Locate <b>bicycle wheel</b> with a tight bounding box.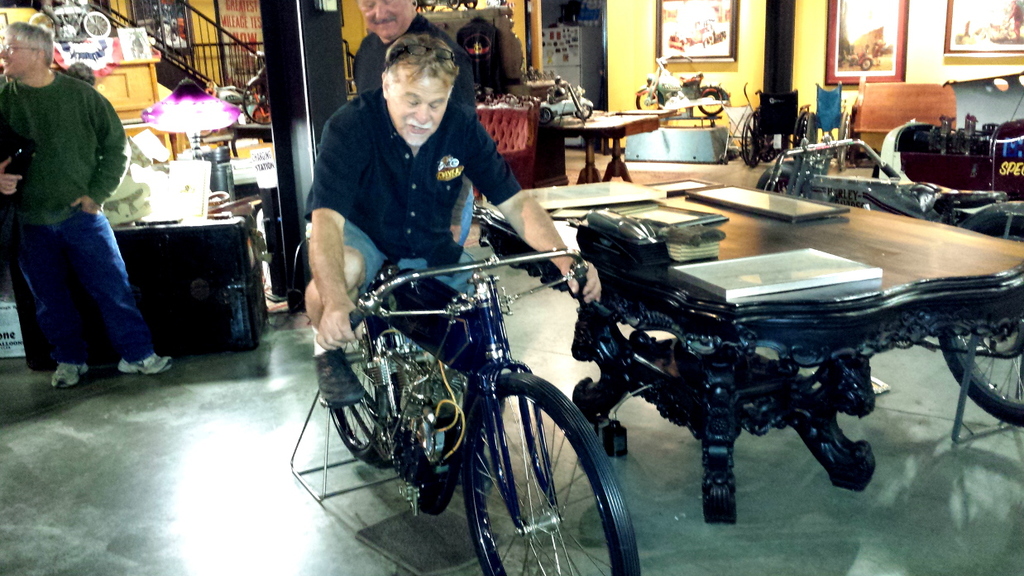
406 358 615 563.
